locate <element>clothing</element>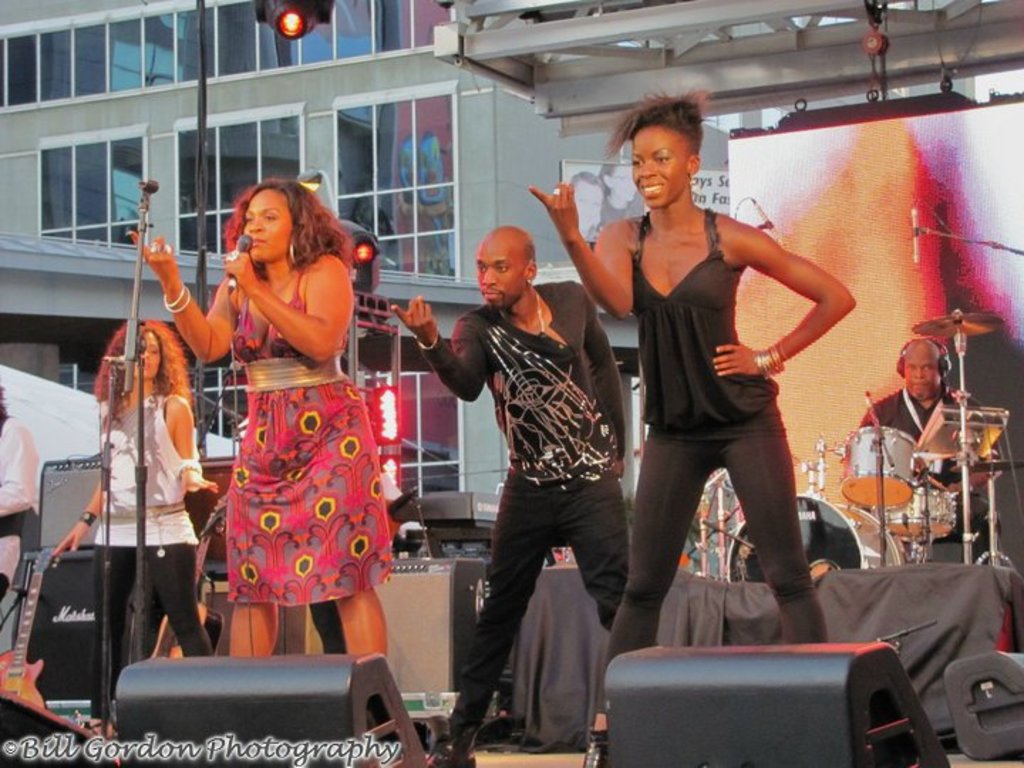
bbox(228, 253, 388, 620)
